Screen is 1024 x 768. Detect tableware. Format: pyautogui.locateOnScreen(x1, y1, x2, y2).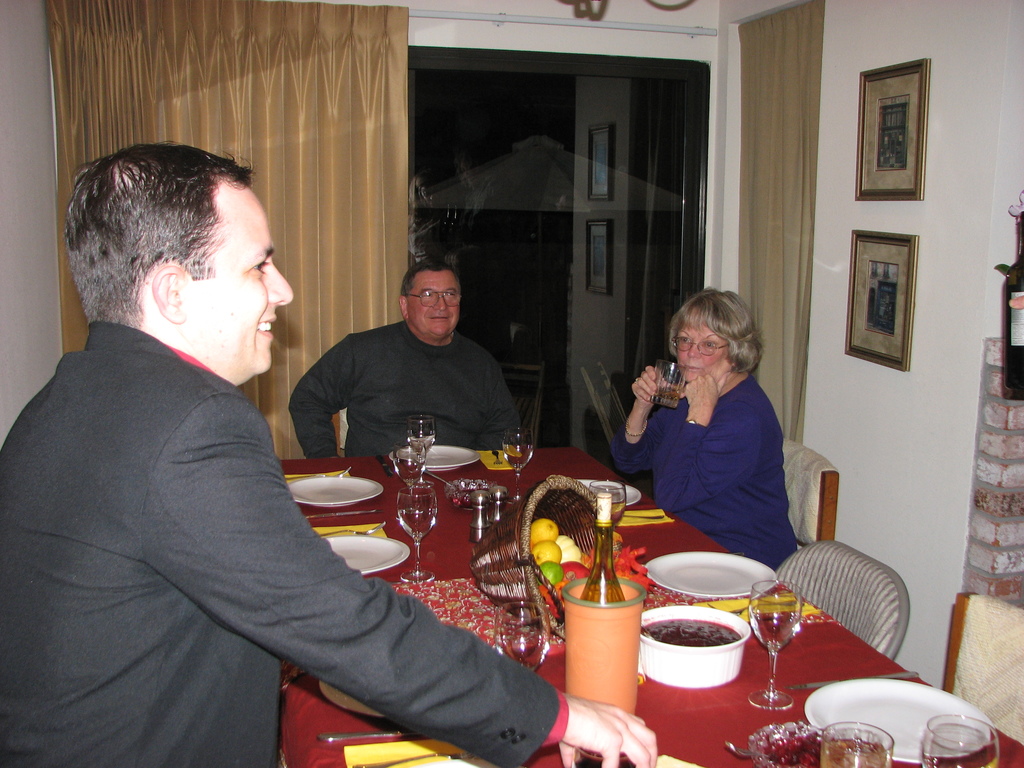
pyautogui.locateOnScreen(397, 438, 484, 476).
